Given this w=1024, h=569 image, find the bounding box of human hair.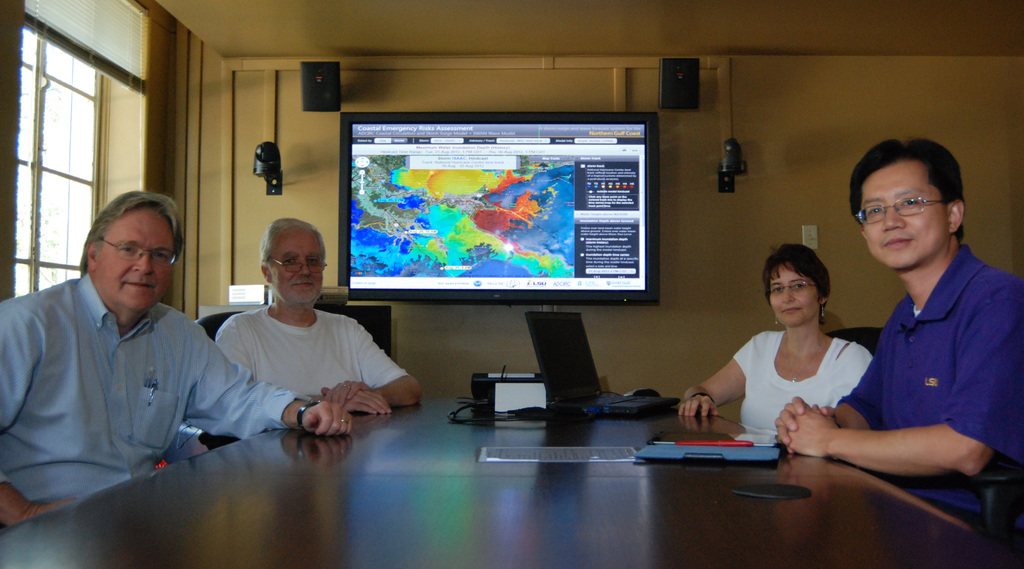
{"left": 850, "top": 137, "right": 964, "bottom": 234}.
